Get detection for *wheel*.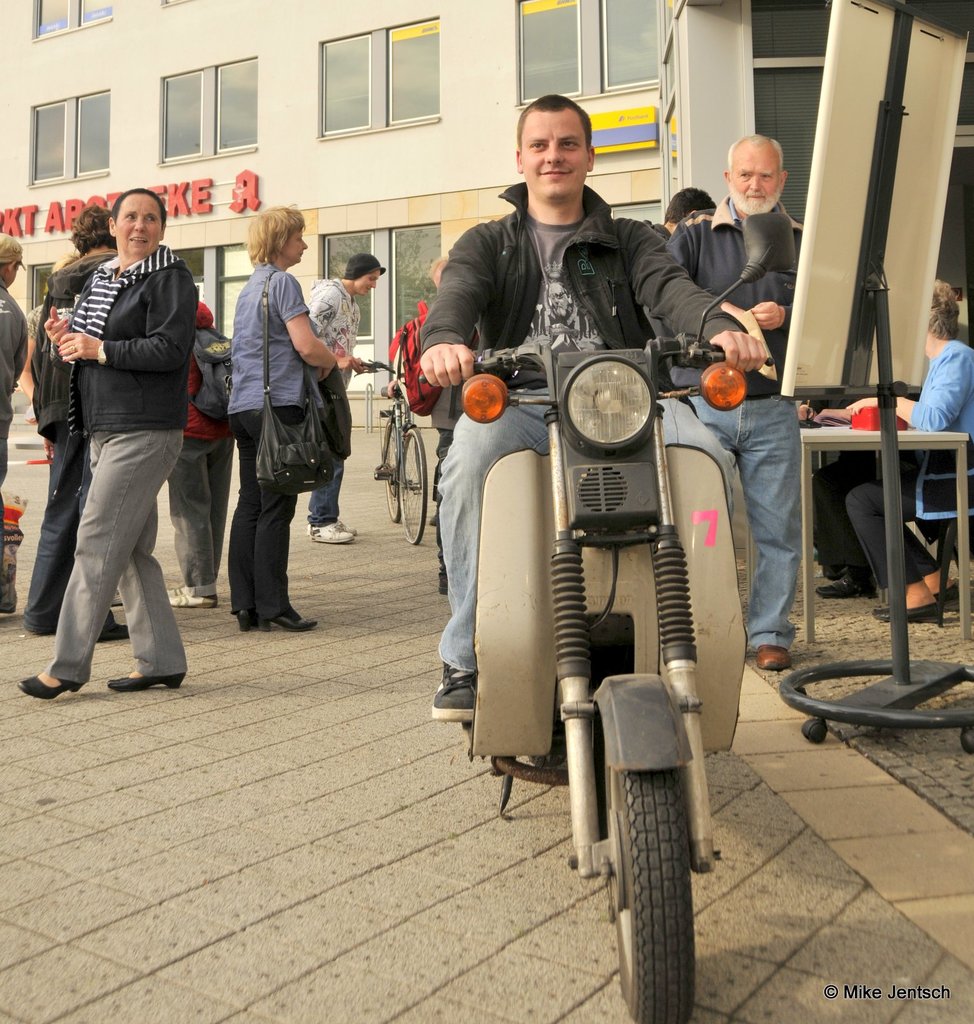
Detection: (x1=401, y1=428, x2=428, y2=545).
